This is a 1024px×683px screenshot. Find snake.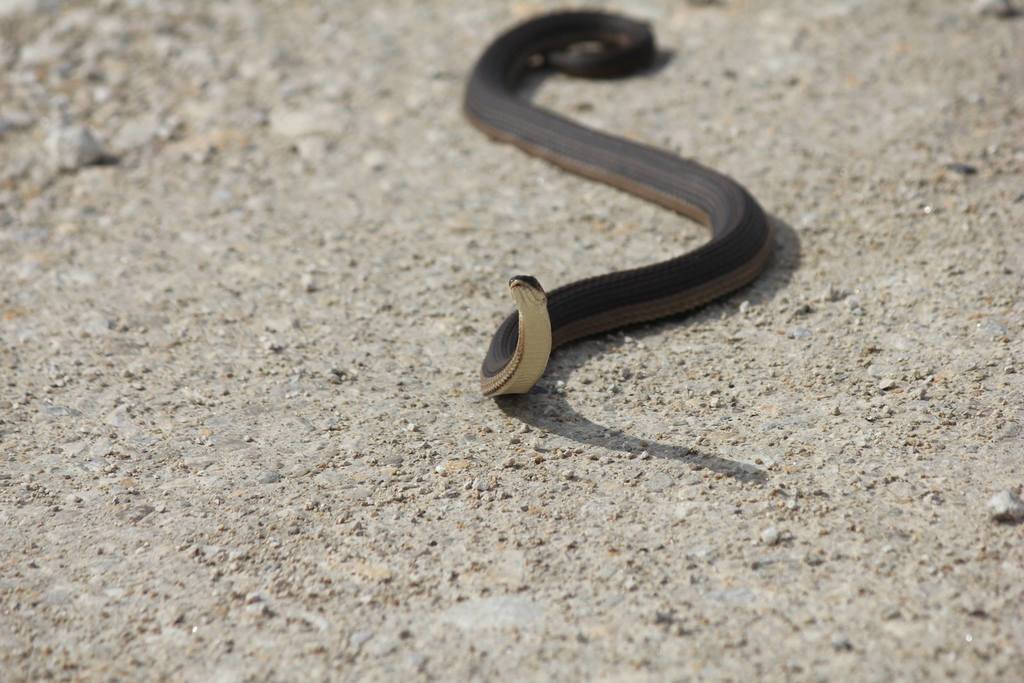
Bounding box: bbox=[462, 9, 776, 393].
